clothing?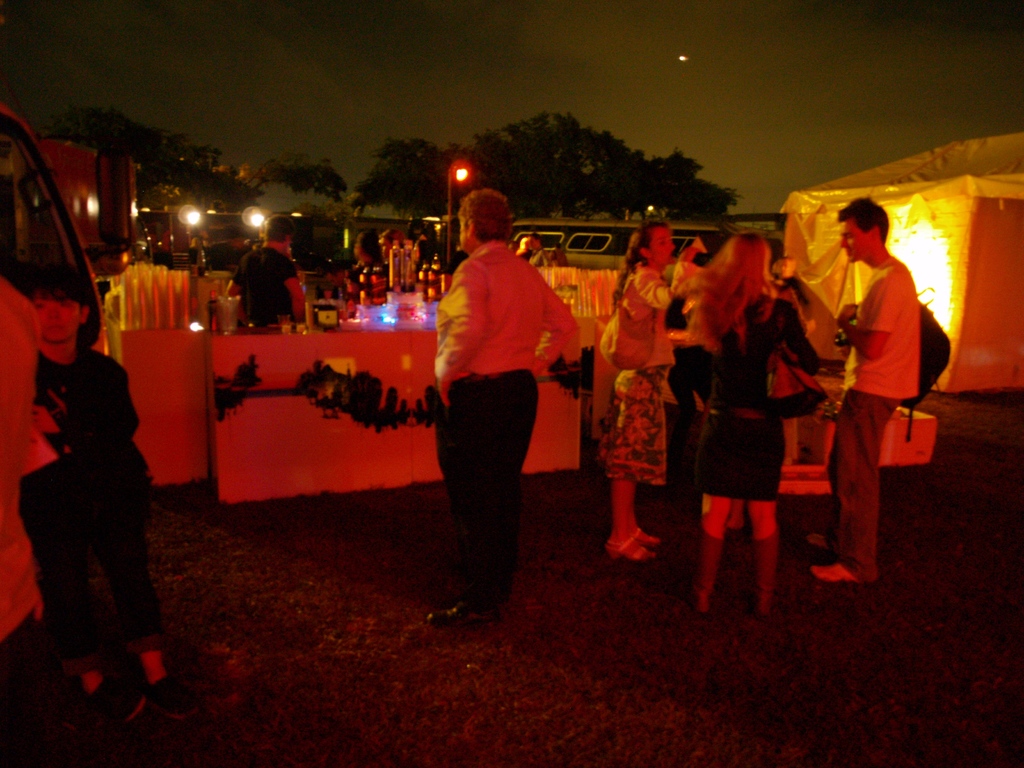
bbox(426, 211, 582, 585)
